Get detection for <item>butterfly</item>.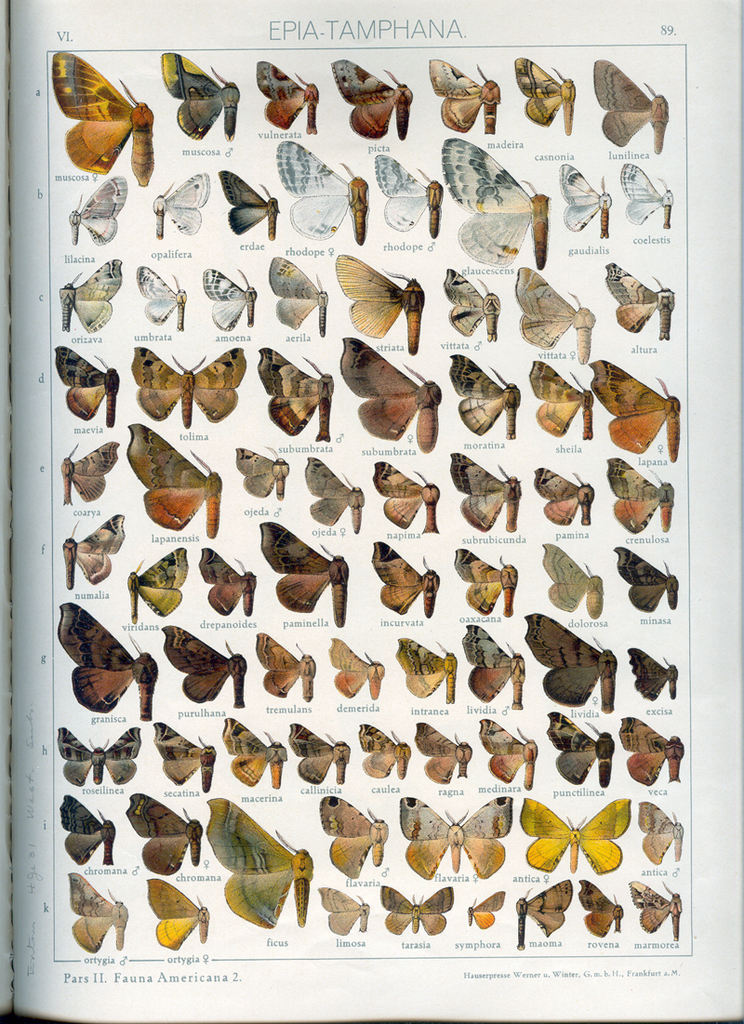
Detection: BBox(58, 604, 155, 721).
